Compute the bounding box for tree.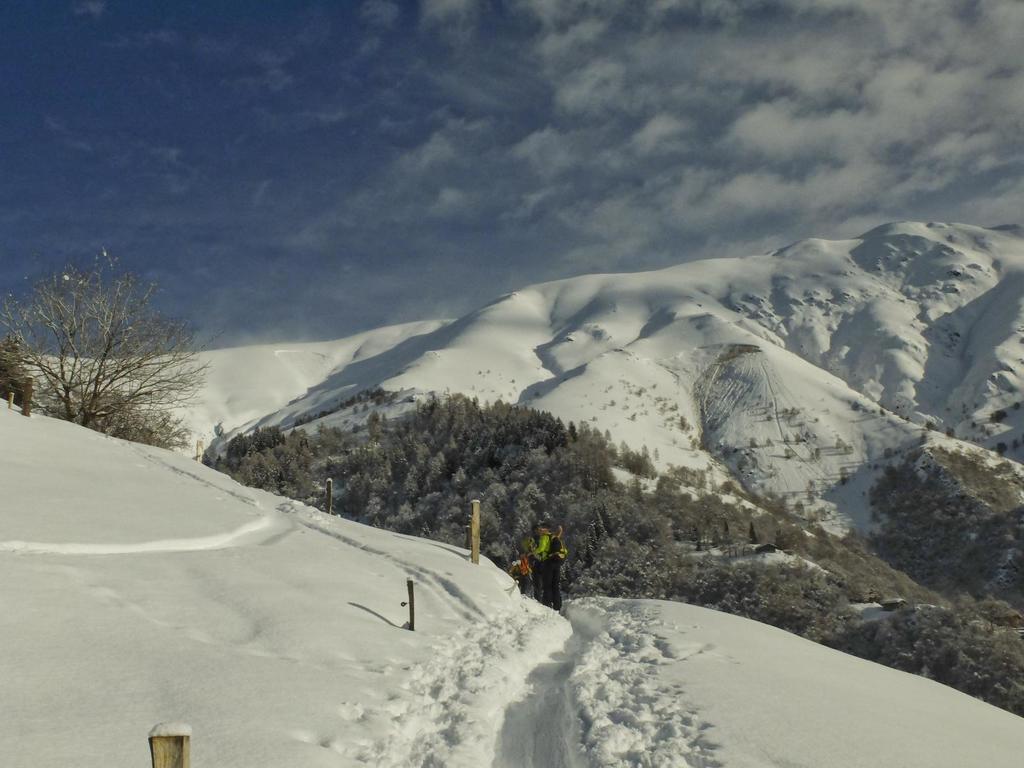
[33, 236, 198, 462].
